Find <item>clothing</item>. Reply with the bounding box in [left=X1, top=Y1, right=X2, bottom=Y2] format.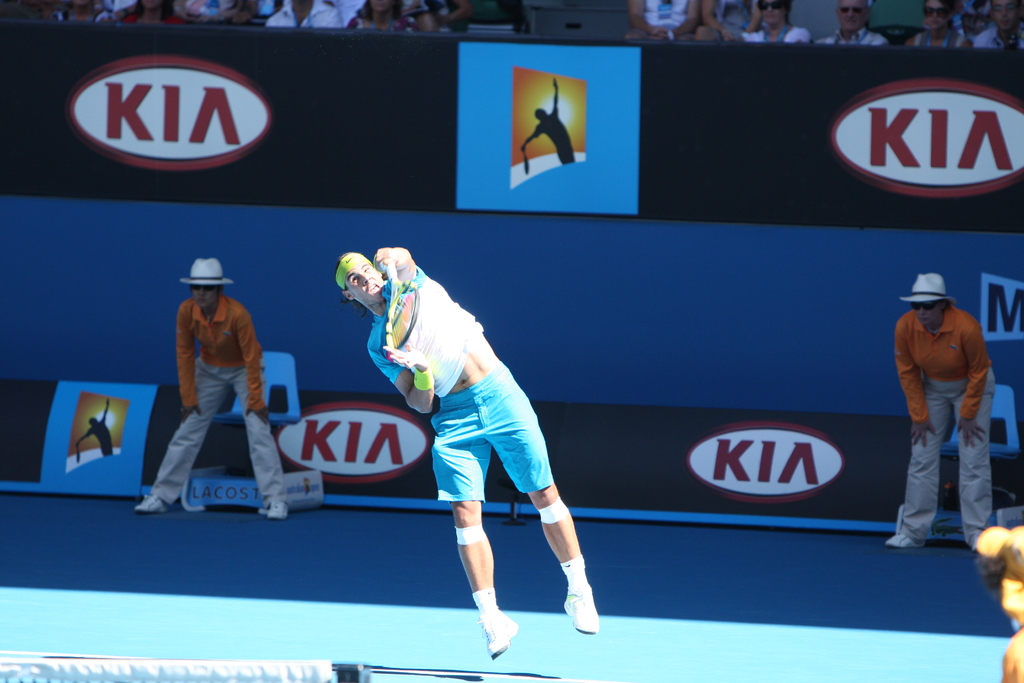
[left=146, top=295, right=291, bottom=531].
